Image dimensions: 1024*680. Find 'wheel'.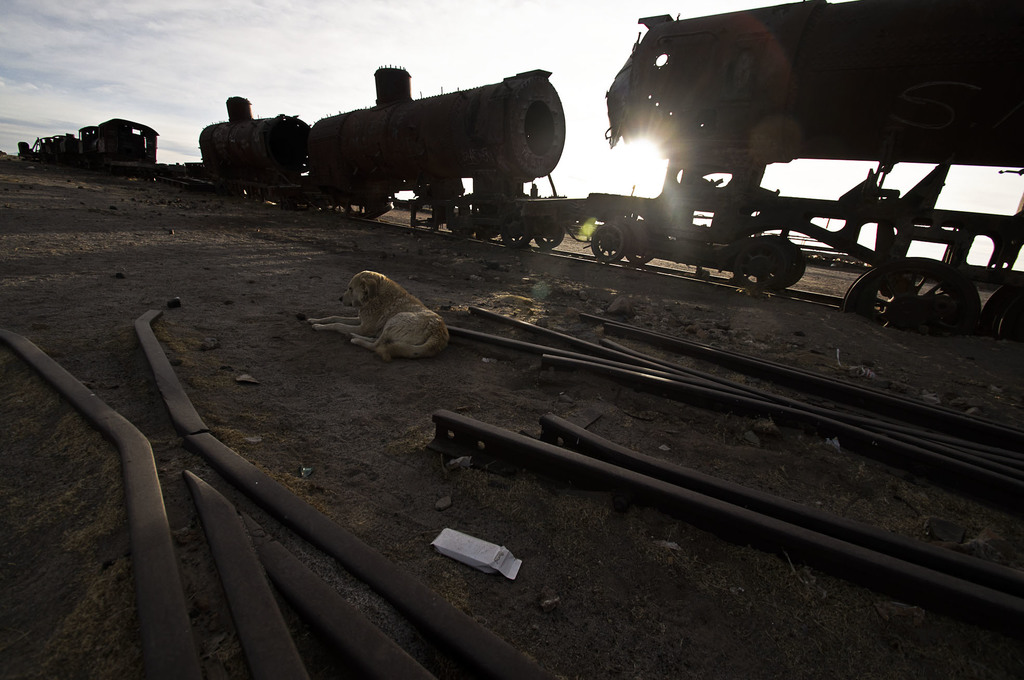
<region>592, 220, 627, 263</region>.
